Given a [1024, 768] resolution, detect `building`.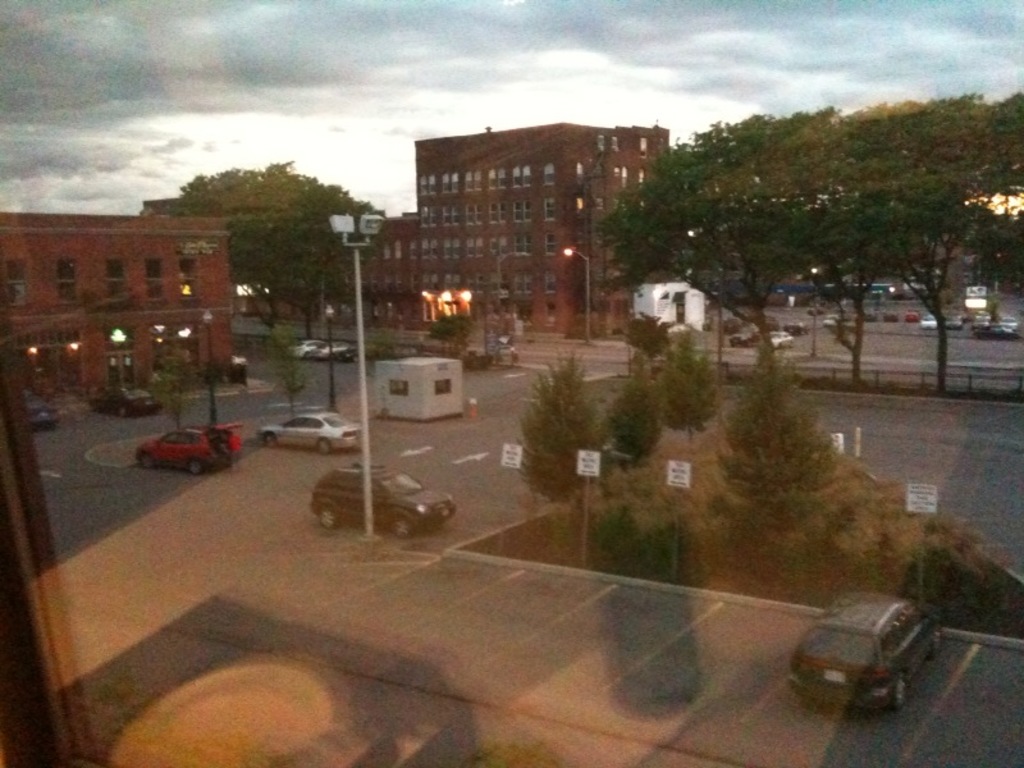
bbox=(0, 211, 241, 410).
